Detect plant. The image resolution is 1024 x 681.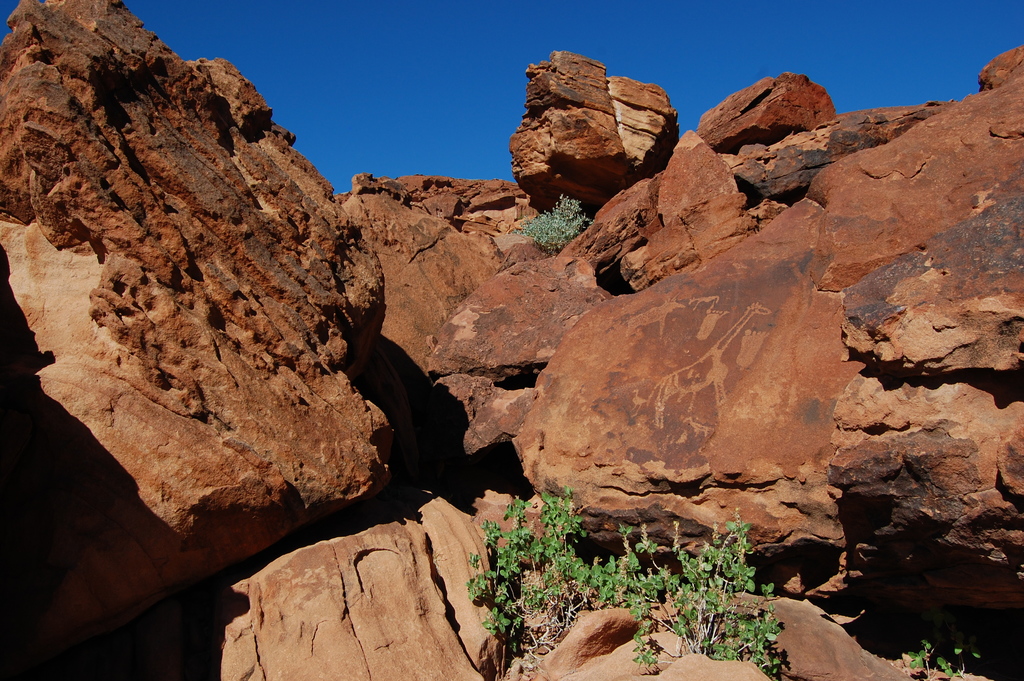
[x1=902, y1=636, x2=984, y2=680].
